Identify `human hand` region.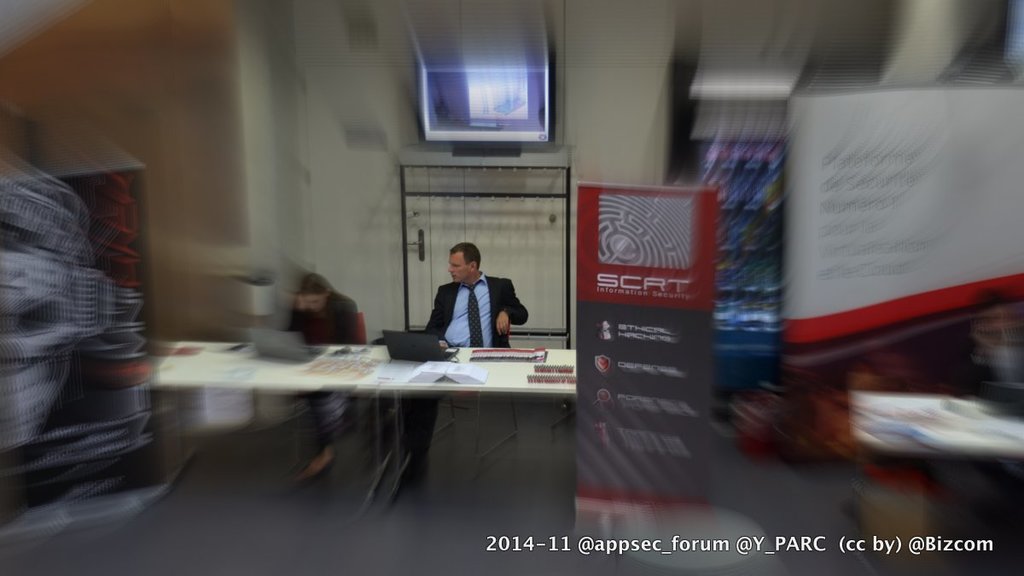
Region: locate(293, 297, 307, 313).
